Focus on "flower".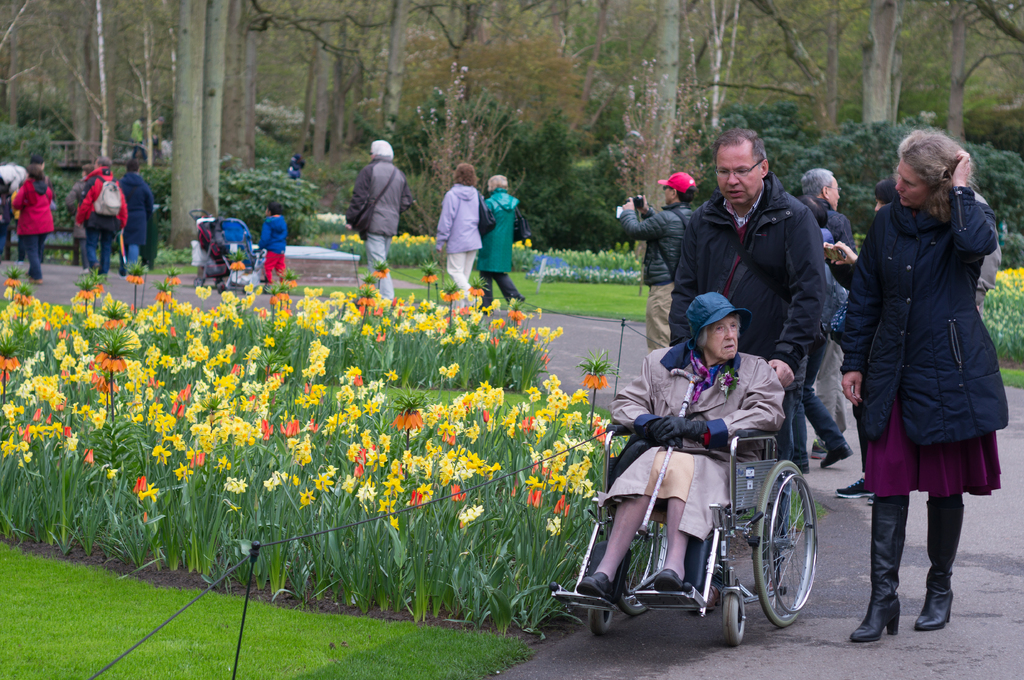
Focused at region(458, 507, 476, 521).
